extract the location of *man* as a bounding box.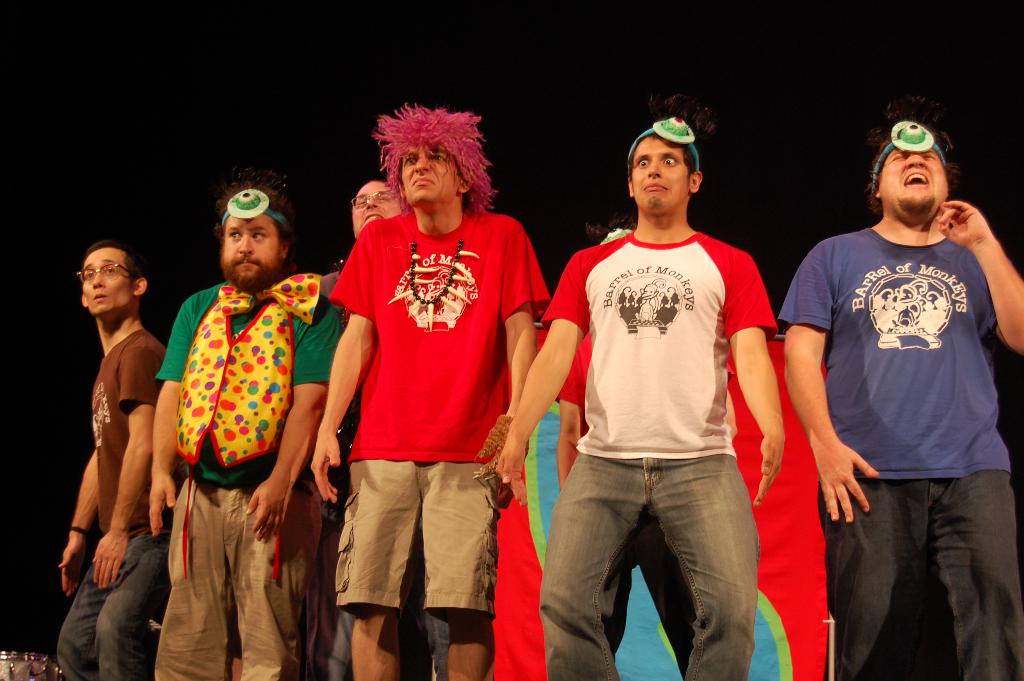
detection(772, 109, 1023, 680).
